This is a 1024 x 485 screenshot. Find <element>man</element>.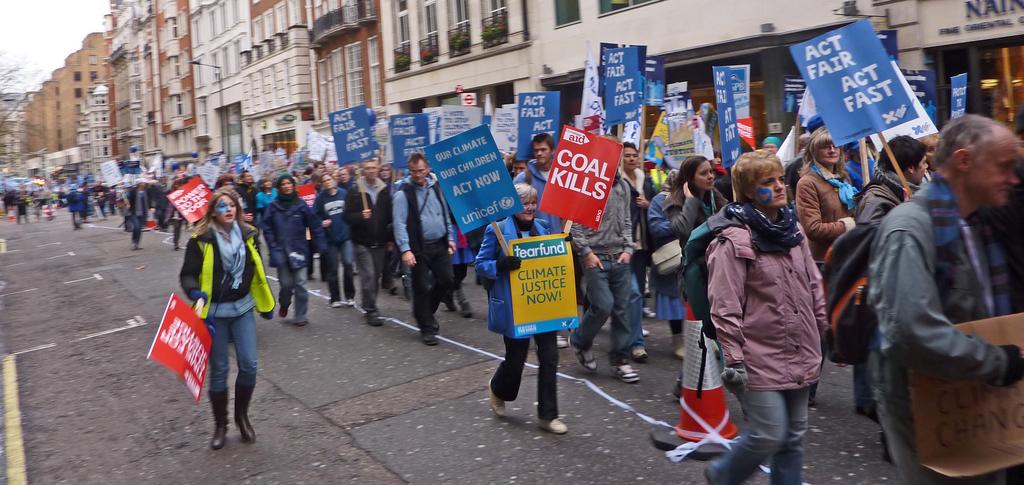
Bounding box: 762:138:785:157.
